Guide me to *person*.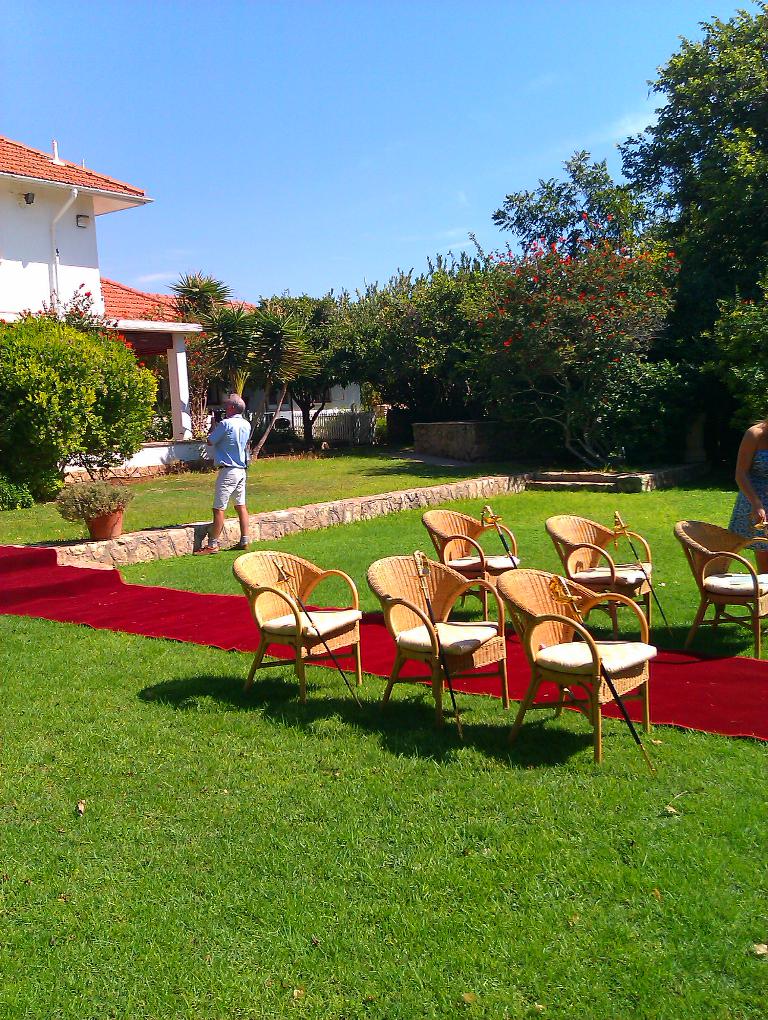
Guidance: pyautogui.locateOnScreen(723, 415, 767, 618).
